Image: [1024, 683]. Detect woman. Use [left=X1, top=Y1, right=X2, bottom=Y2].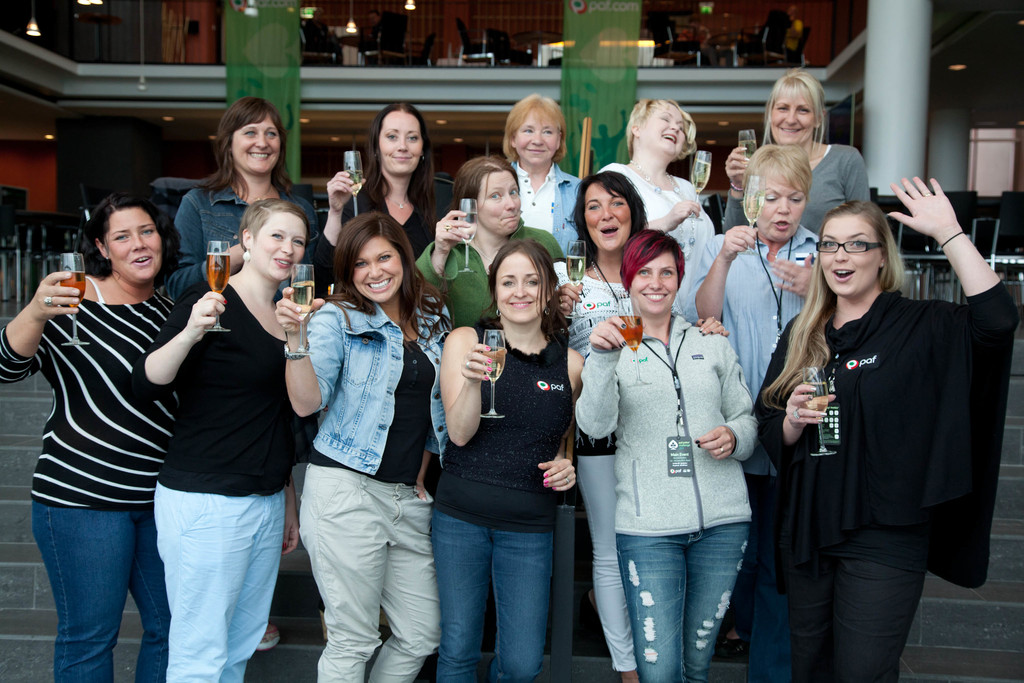
[left=312, top=97, right=467, bottom=298].
